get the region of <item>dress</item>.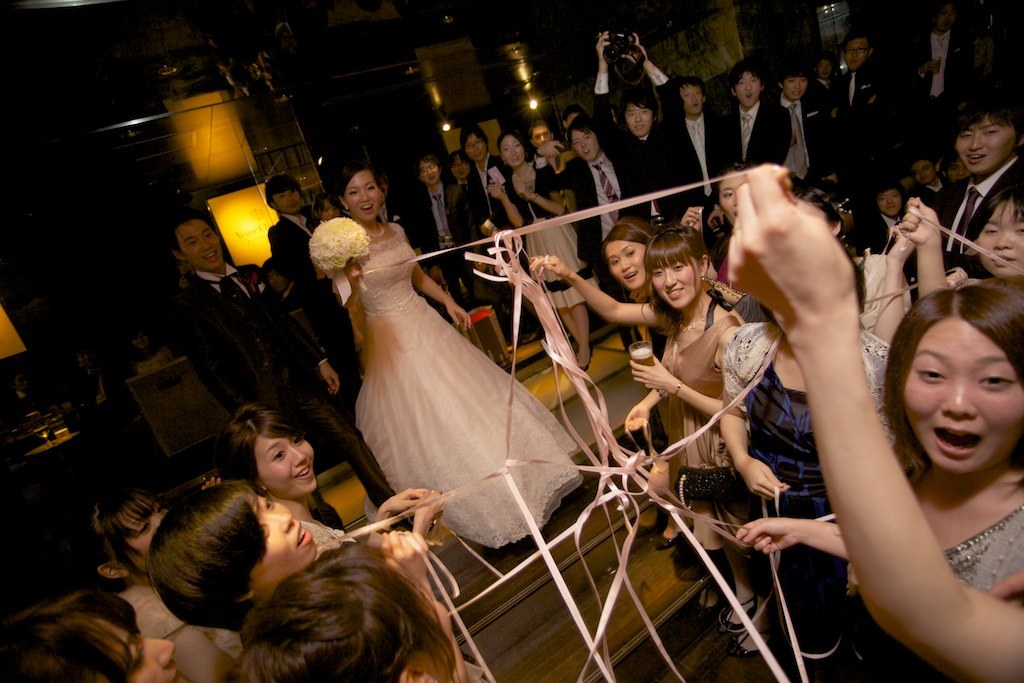
bbox(107, 583, 277, 682).
